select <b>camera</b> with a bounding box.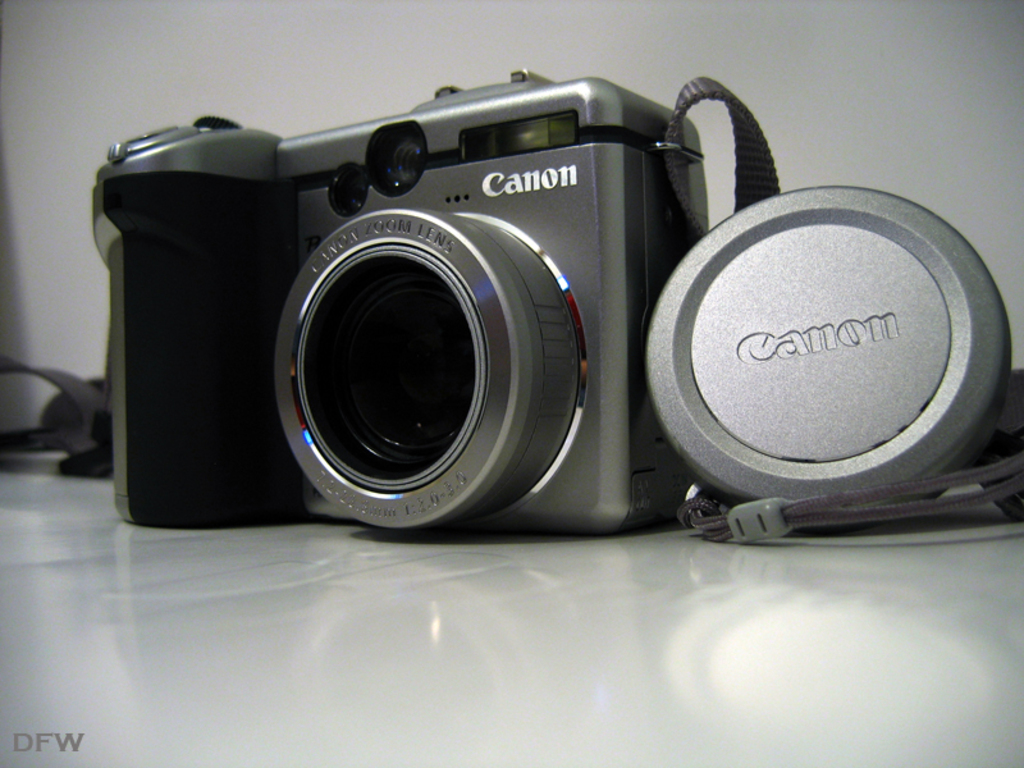
locate(44, 54, 961, 579).
